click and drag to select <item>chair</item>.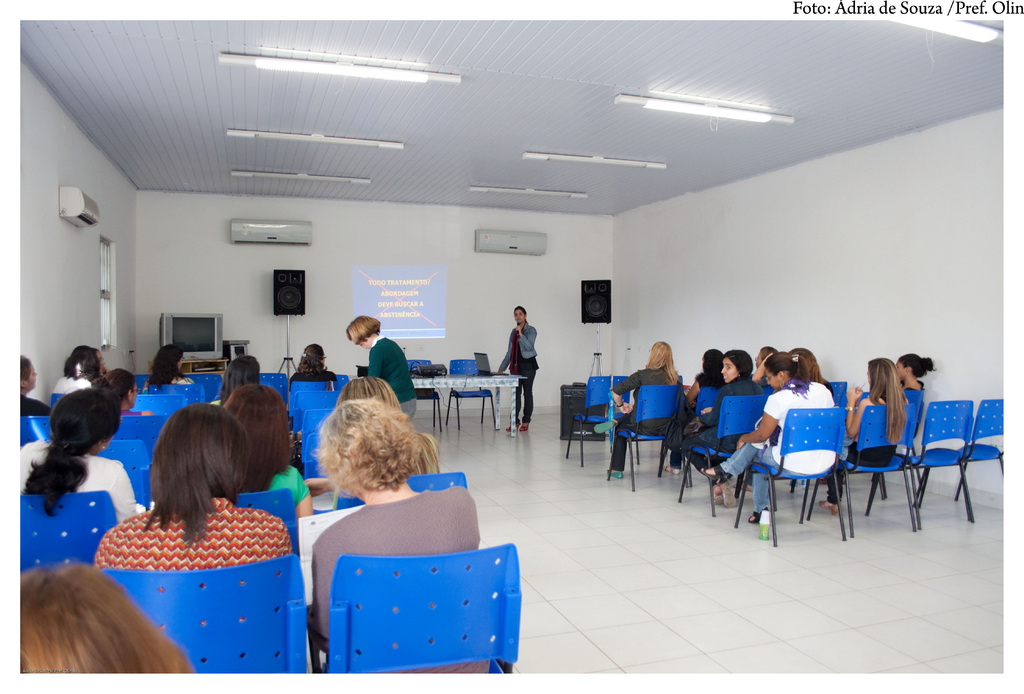
Selection: {"x1": 99, "y1": 560, "x2": 305, "y2": 672}.
